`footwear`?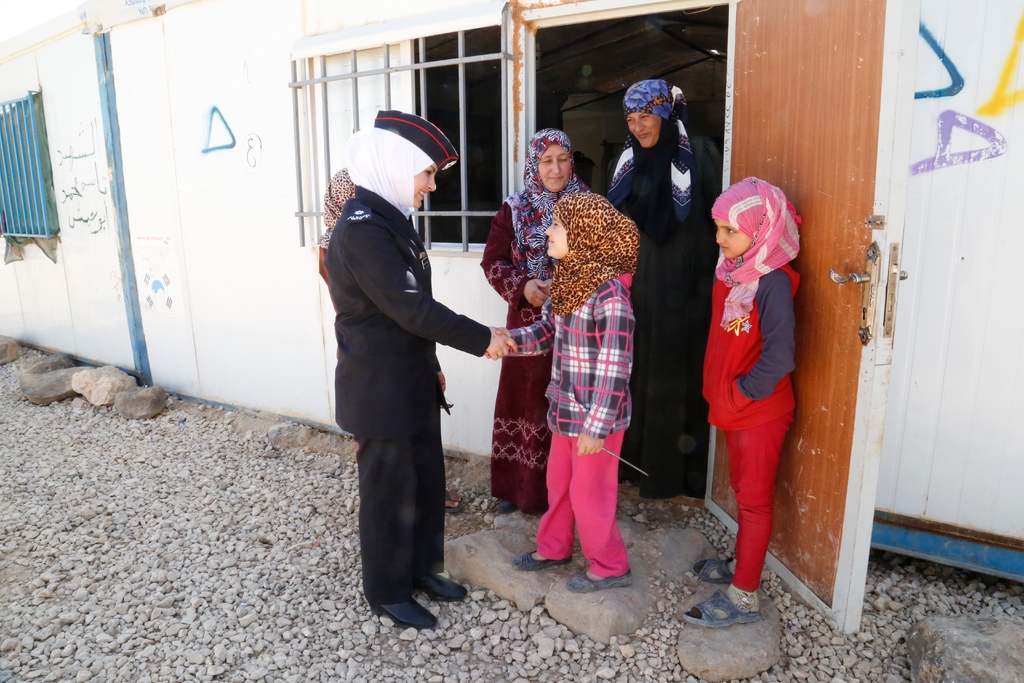
box(694, 553, 739, 583)
